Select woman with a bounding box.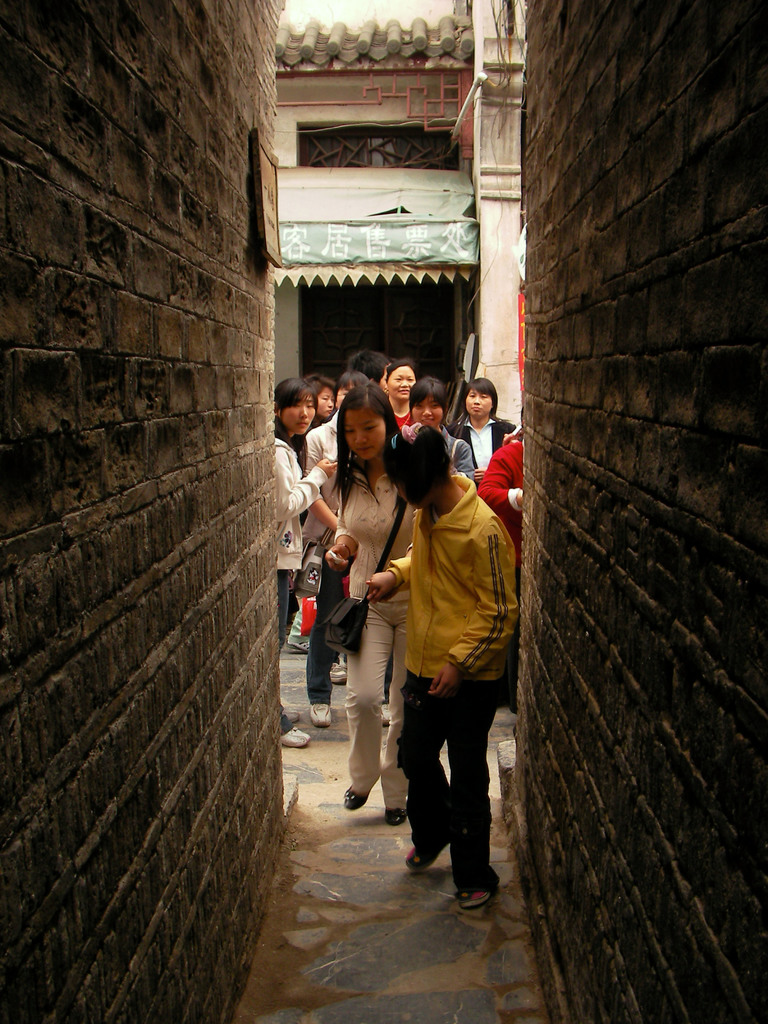
(266, 373, 334, 756).
